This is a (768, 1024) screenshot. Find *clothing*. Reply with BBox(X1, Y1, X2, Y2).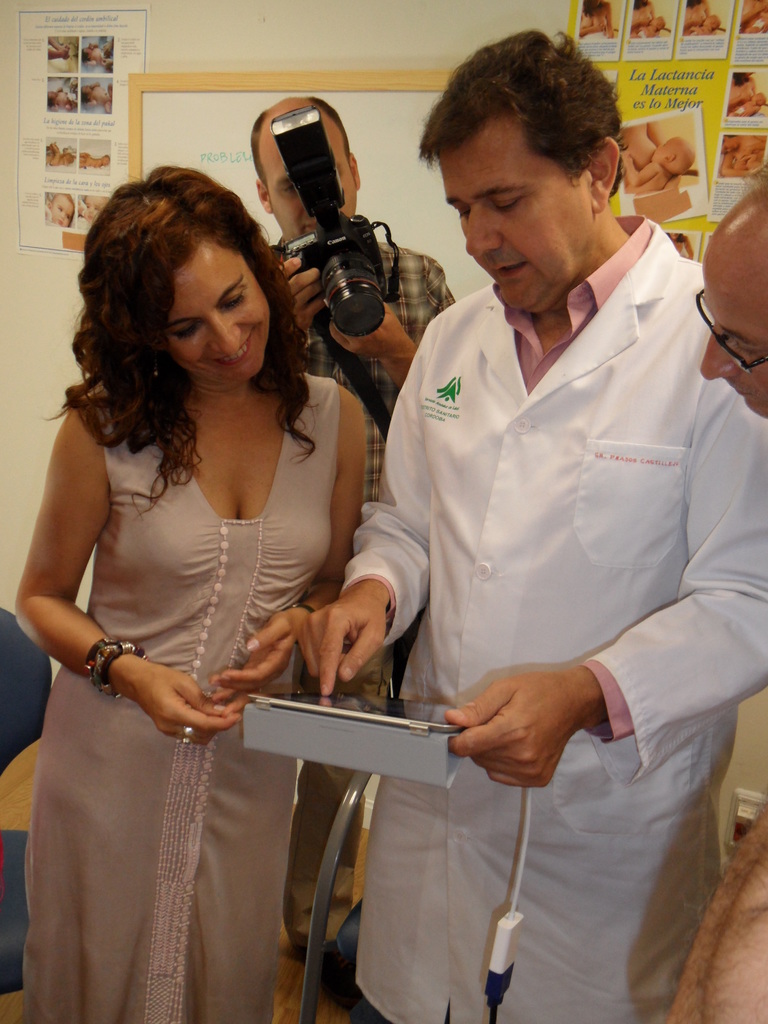
BBox(47, 381, 344, 933).
